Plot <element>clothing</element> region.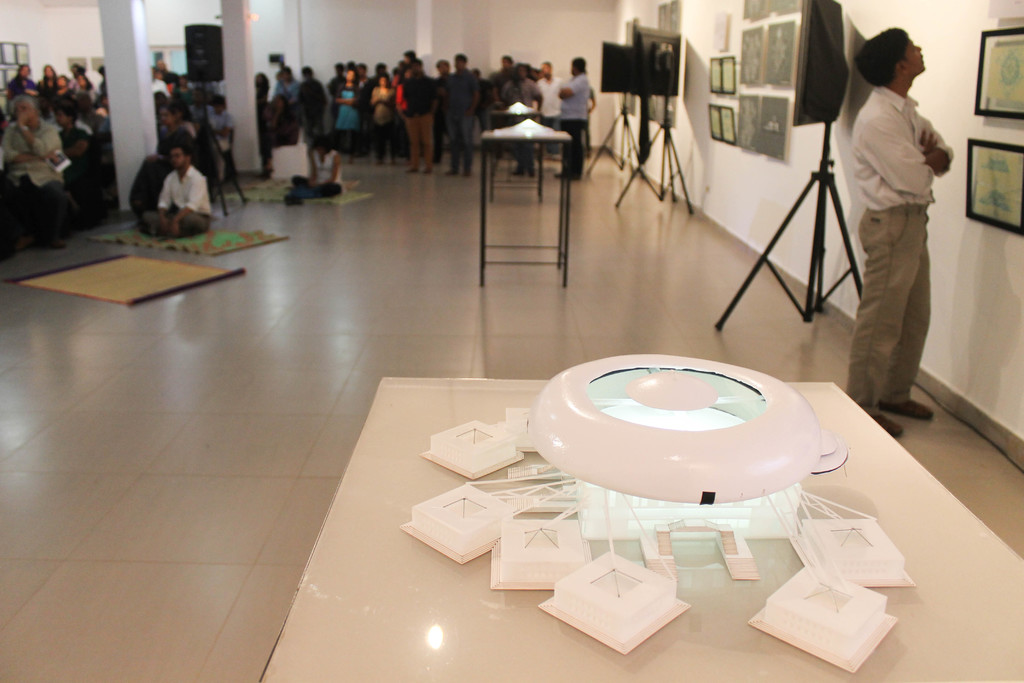
Plotted at x1=473 y1=78 x2=496 y2=131.
